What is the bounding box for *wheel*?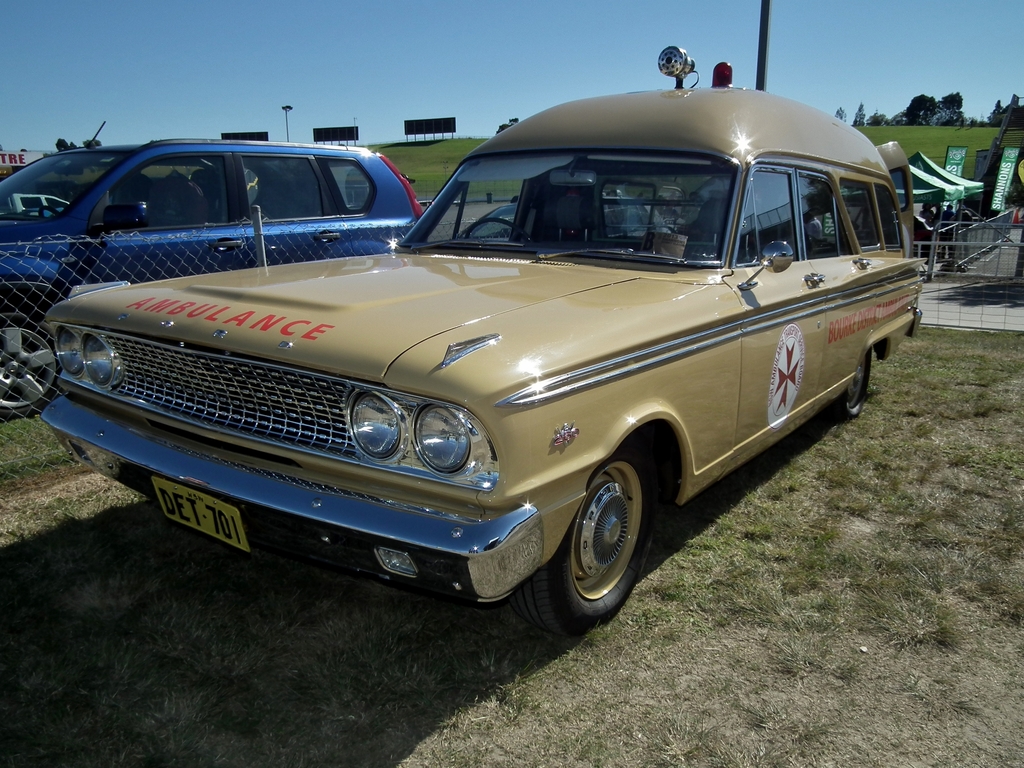
19, 203, 60, 220.
